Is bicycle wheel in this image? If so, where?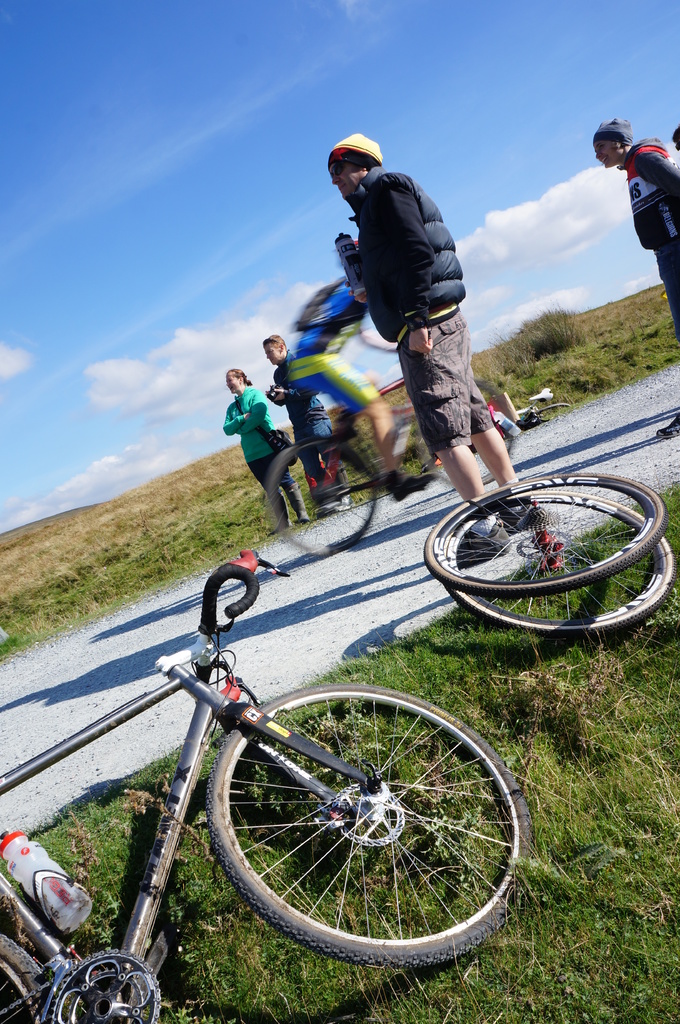
Yes, at <region>0, 934, 62, 1023</region>.
